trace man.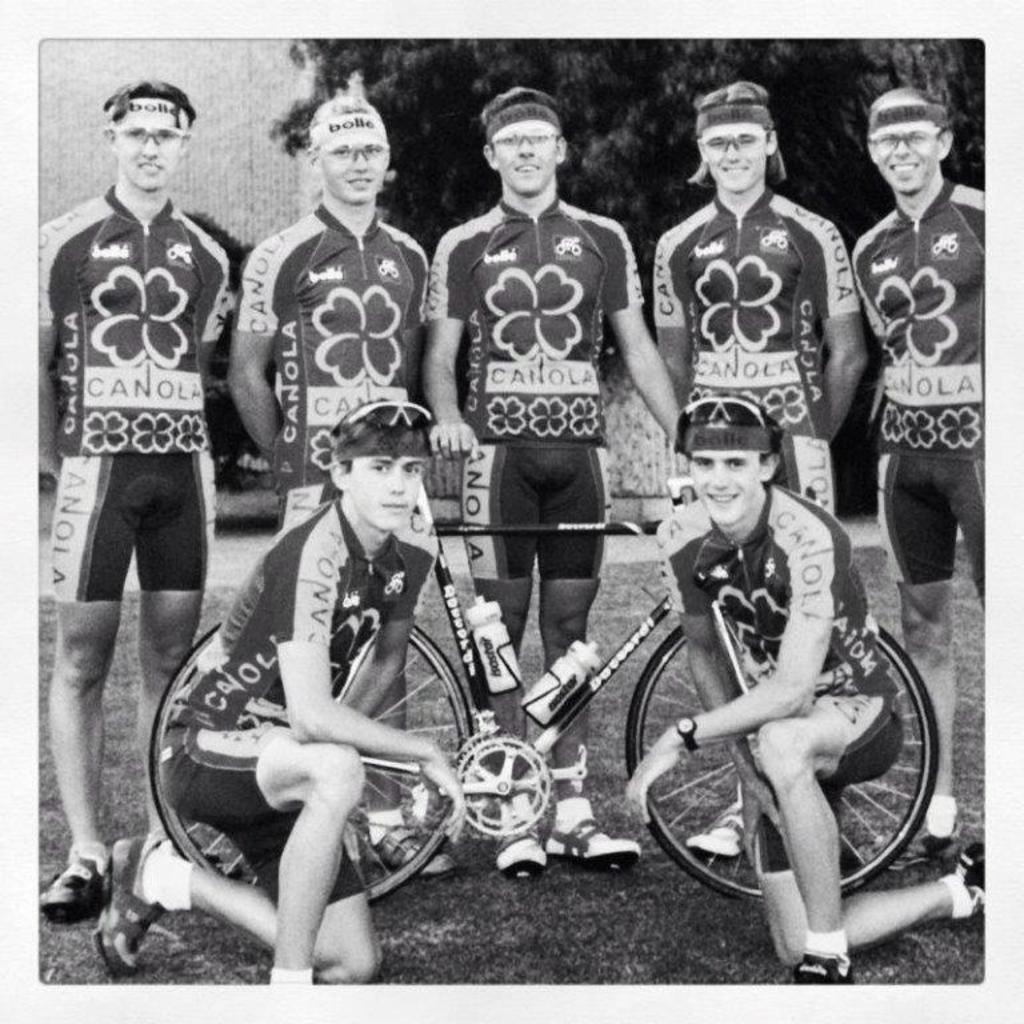
Traced to (425,87,695,875).
